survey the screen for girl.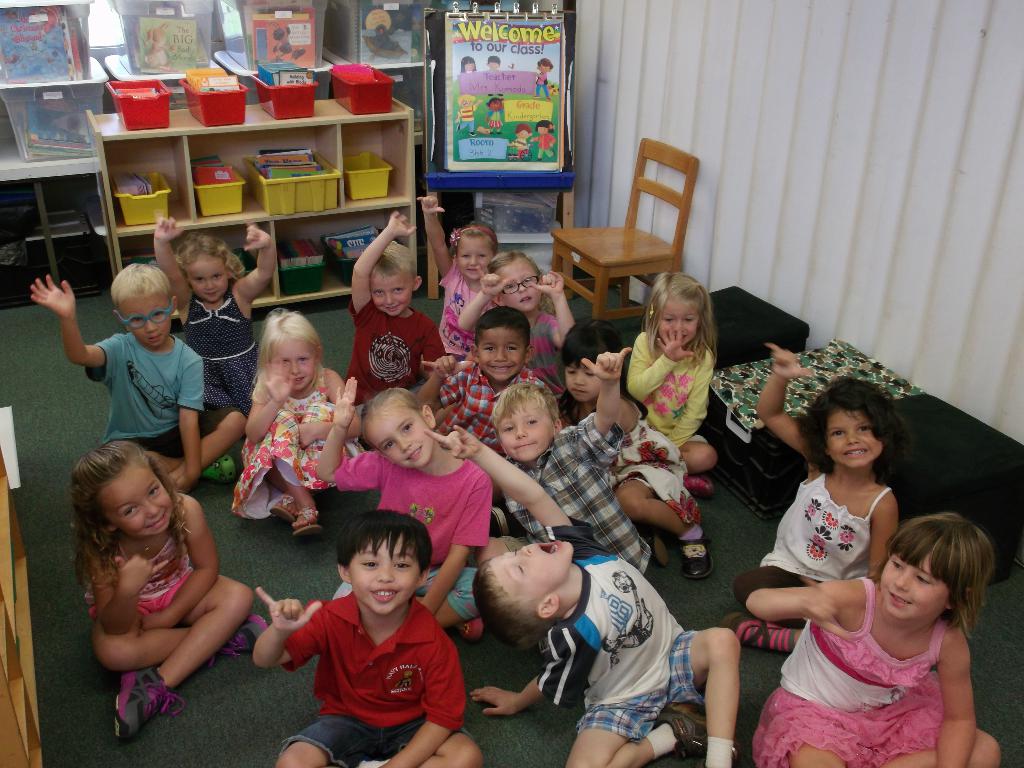
Survey found: pyautogui.locateOnScreen(154, 216, 276, 416).
